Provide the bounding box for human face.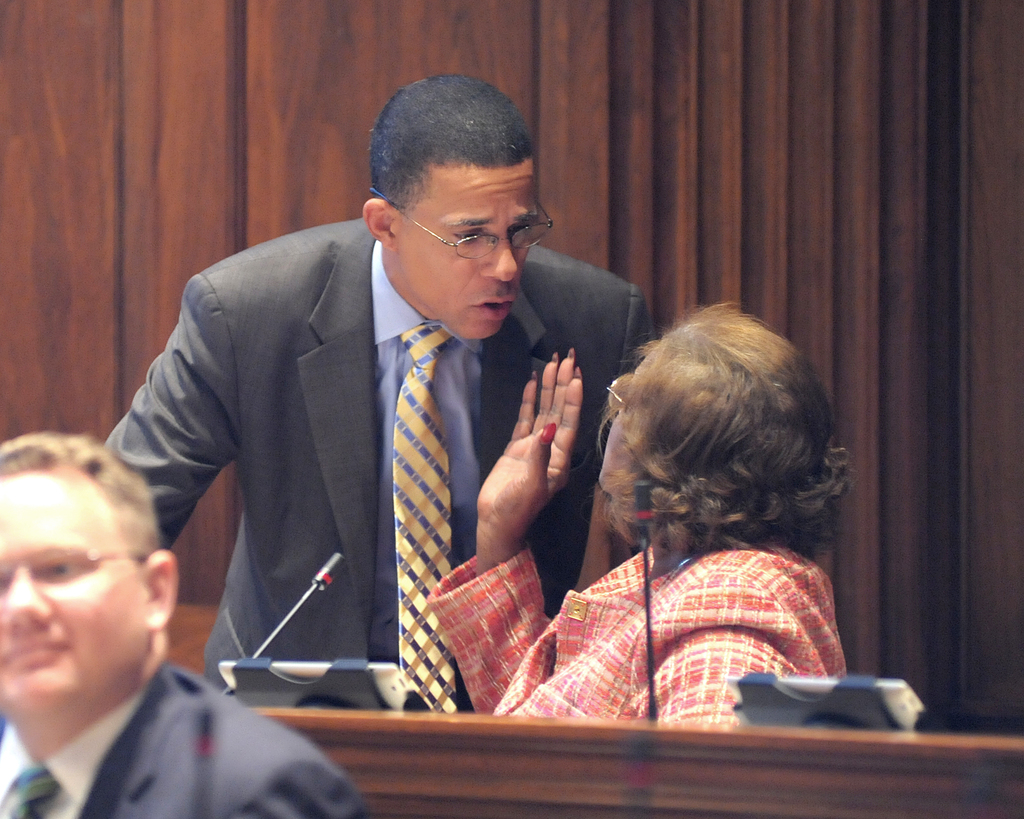
box(0, 473, 154, 718).
